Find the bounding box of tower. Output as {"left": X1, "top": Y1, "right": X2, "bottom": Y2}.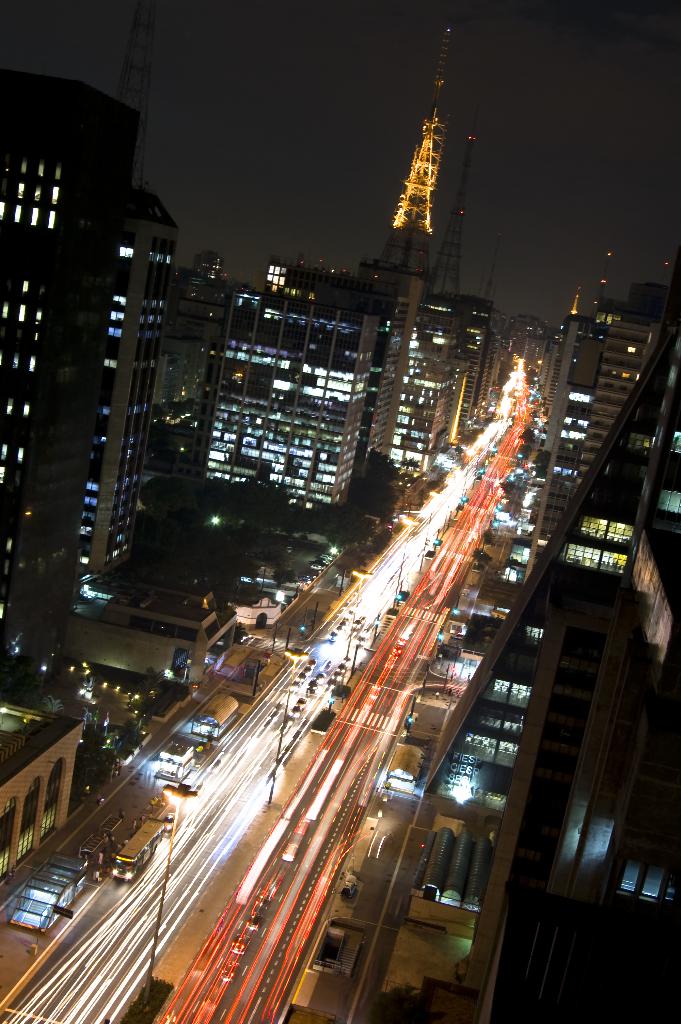
{"left": 0, "top": 64, "right": 116, "bottom": 694}.
